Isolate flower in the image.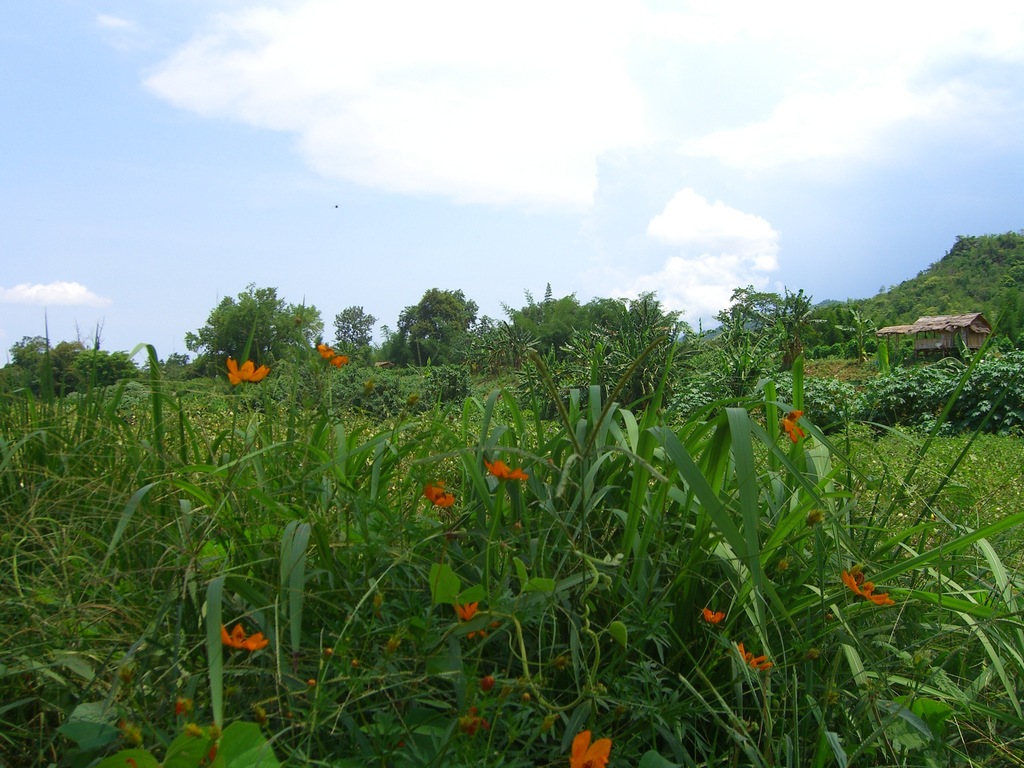
Isolated region: (734, 643, 774, 673).
